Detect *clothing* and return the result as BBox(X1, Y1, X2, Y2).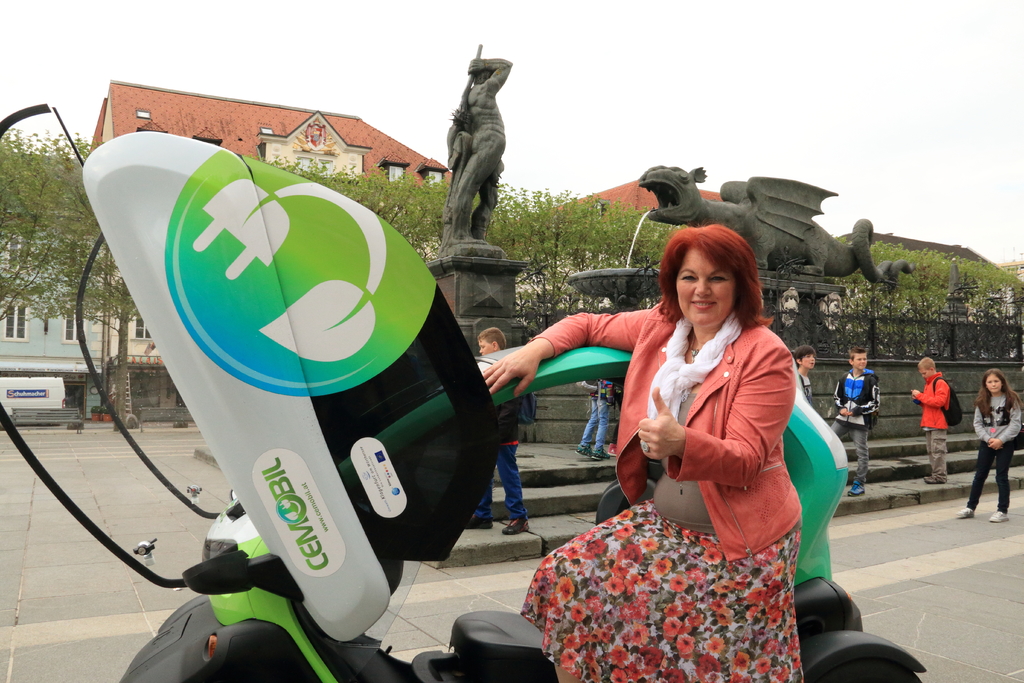
BBox(833, 363, 886, 490).
